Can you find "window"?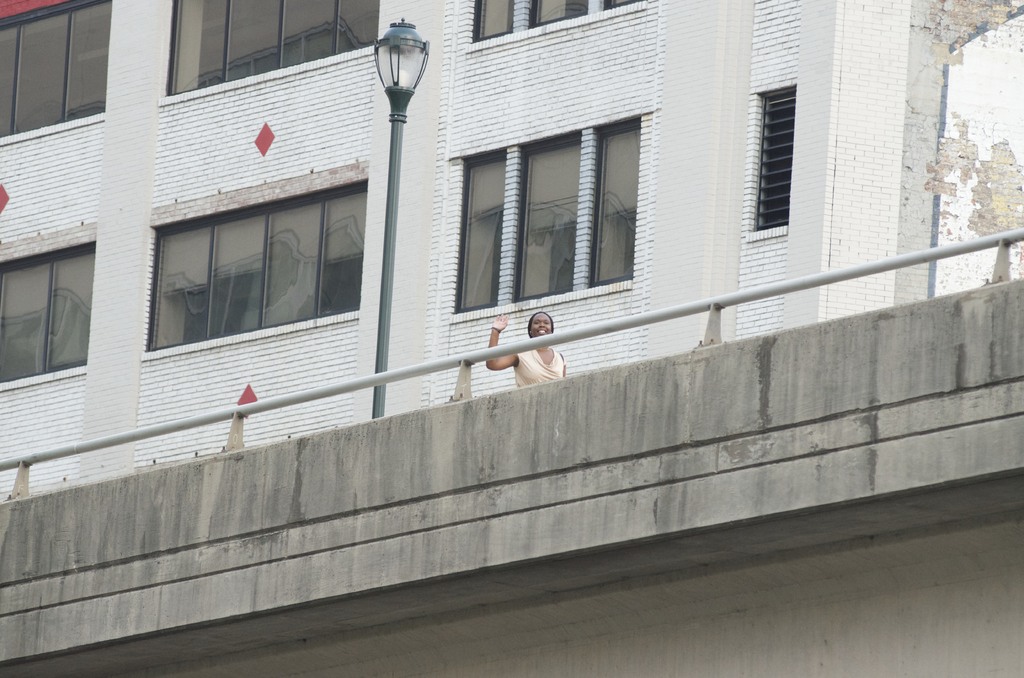
Yes, bounding box: <region>144, 157, 368, 362</region>.
